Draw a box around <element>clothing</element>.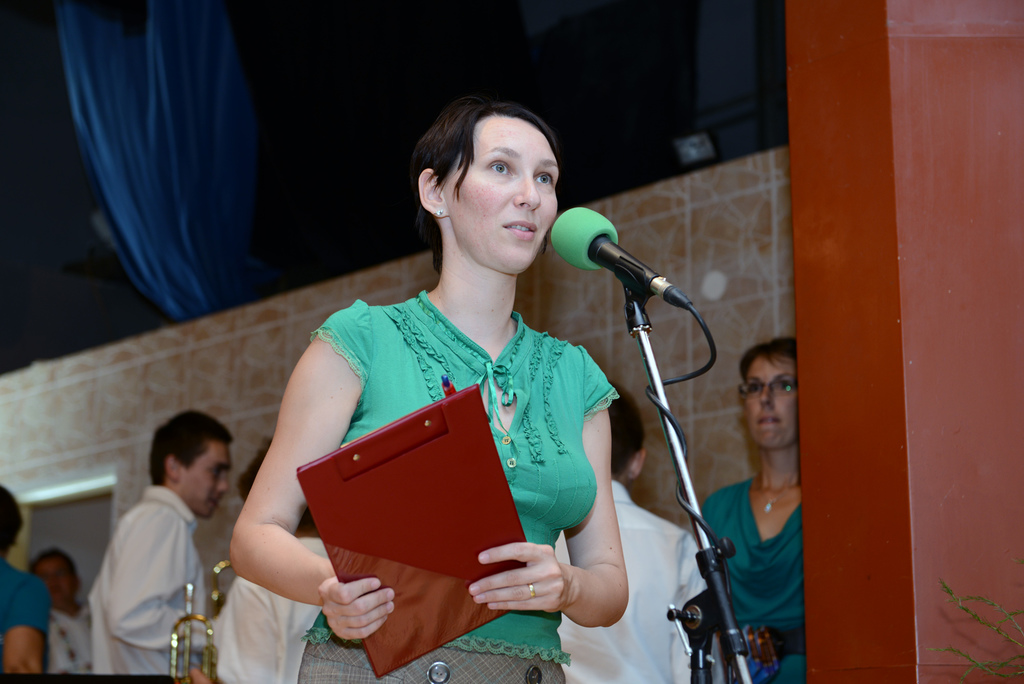
{"x1": 45, "y1": 595, "x2": 94, "y2": 667}.
